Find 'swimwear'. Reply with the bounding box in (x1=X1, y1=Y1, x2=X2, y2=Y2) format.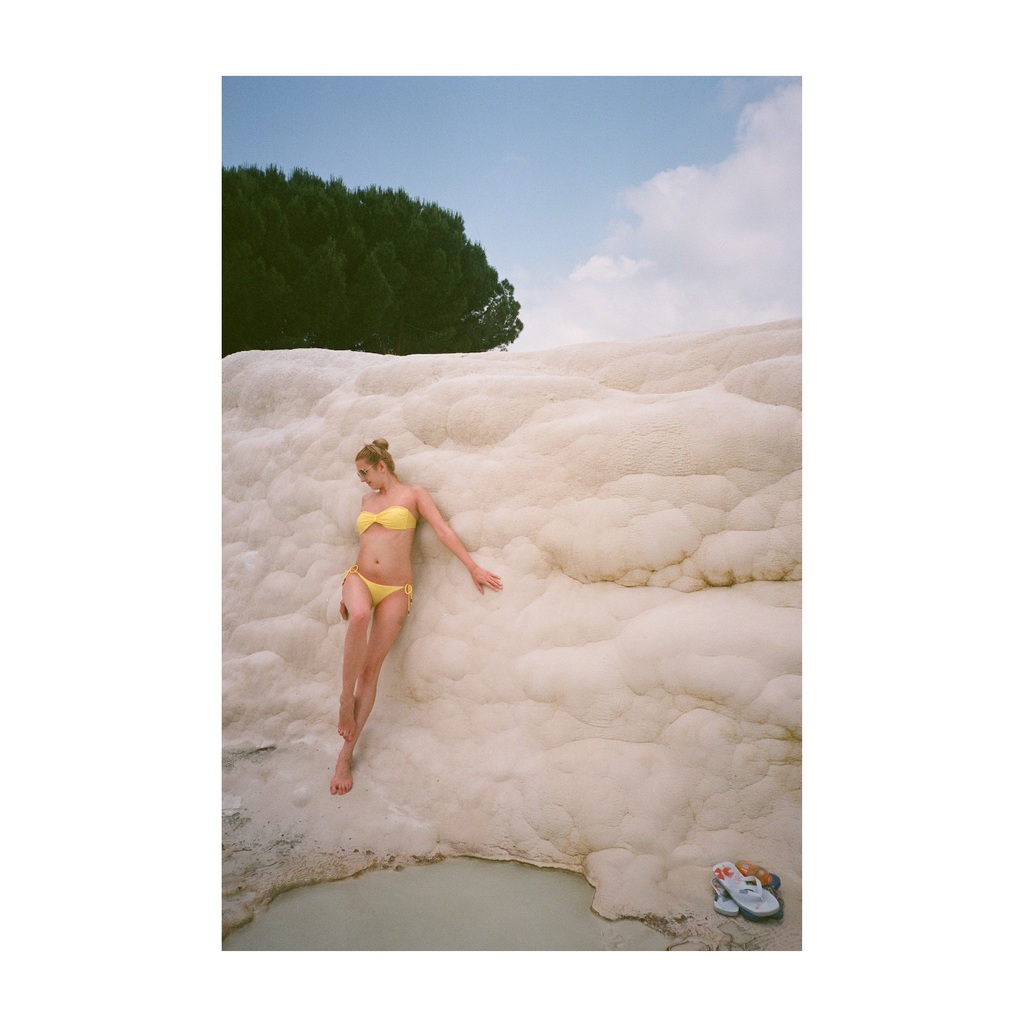
(x1=358, y1=511, x2=416, y2=539).
